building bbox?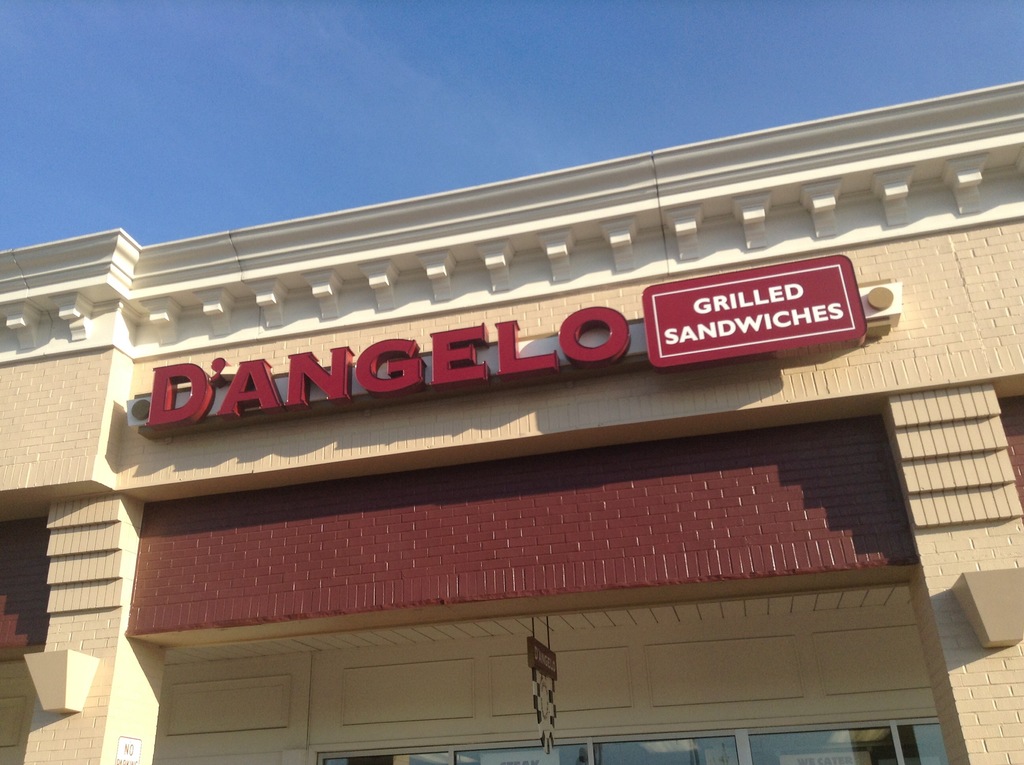
select_region(0, 80, 1023, 764)
